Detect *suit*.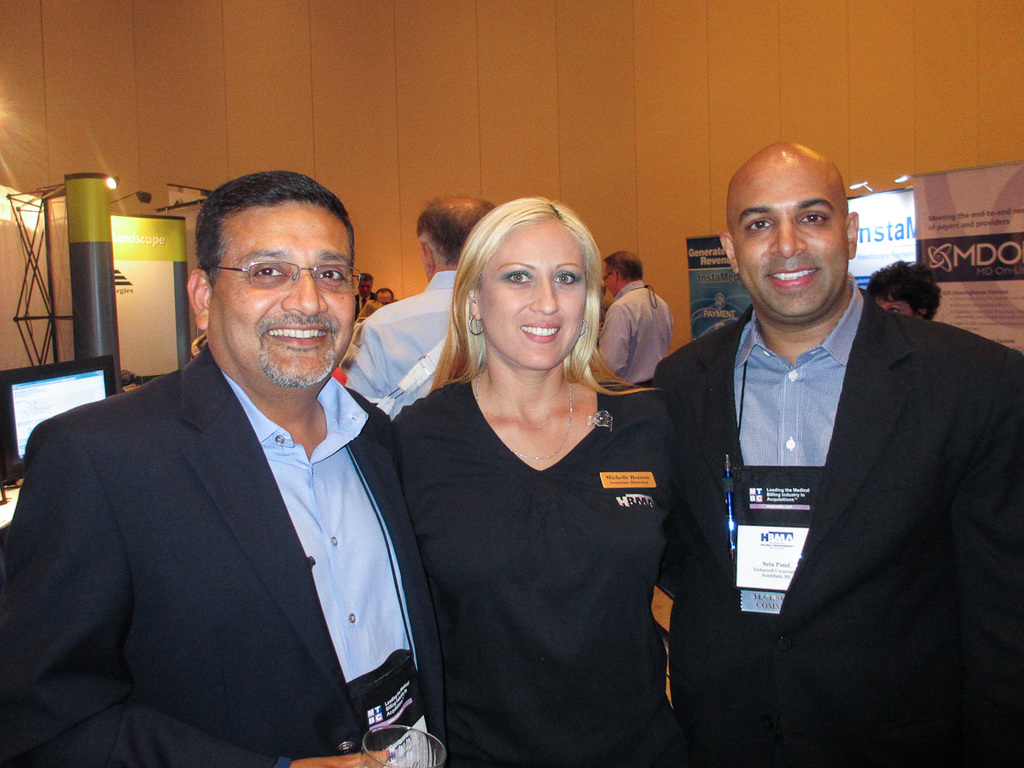
Detected at locate(26, 253, 435, 751).
